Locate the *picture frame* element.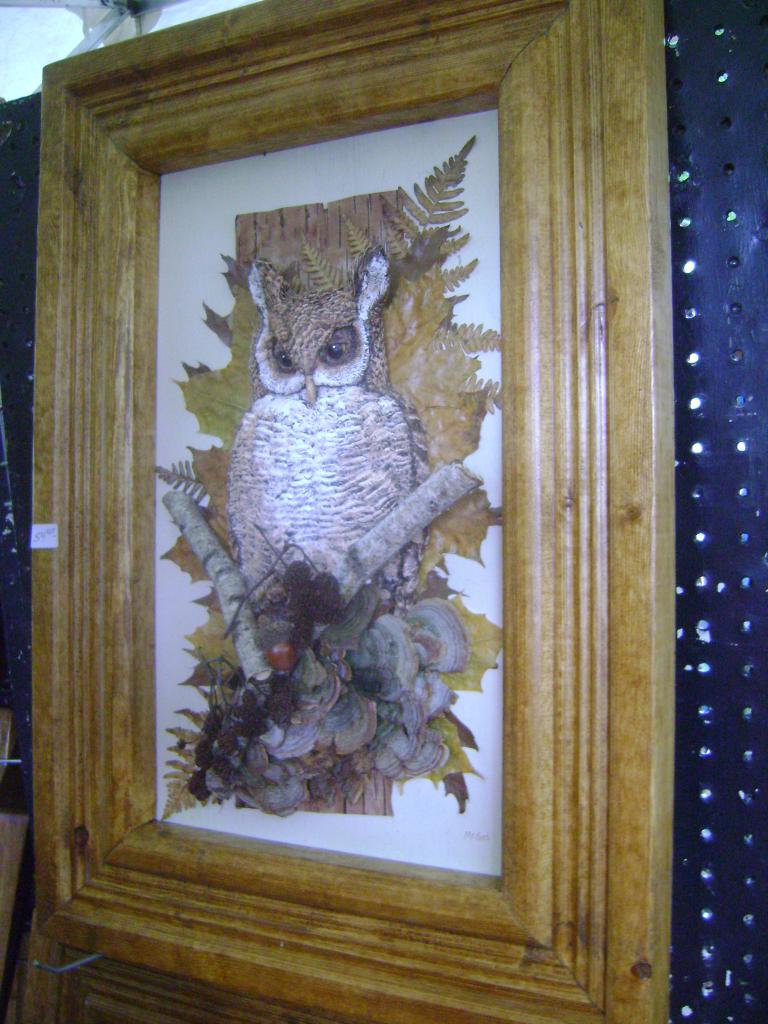
Element bbox: (x1=30, y1=0, x2=679, y2=1023).
